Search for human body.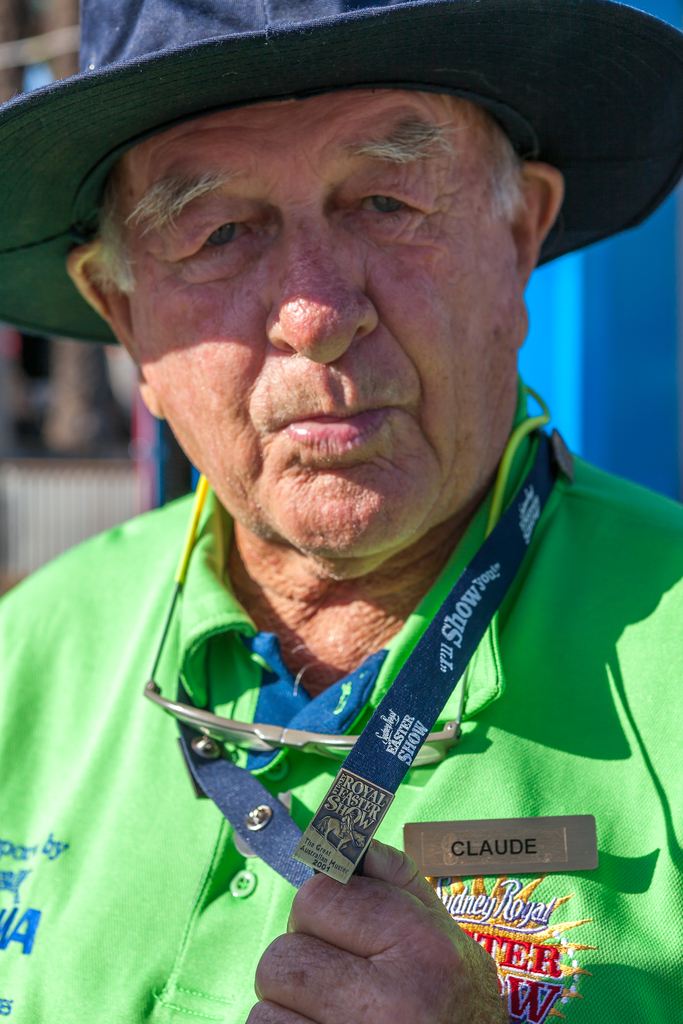
Found at [x1=1, y1=2, x2=681, y2=1017].
